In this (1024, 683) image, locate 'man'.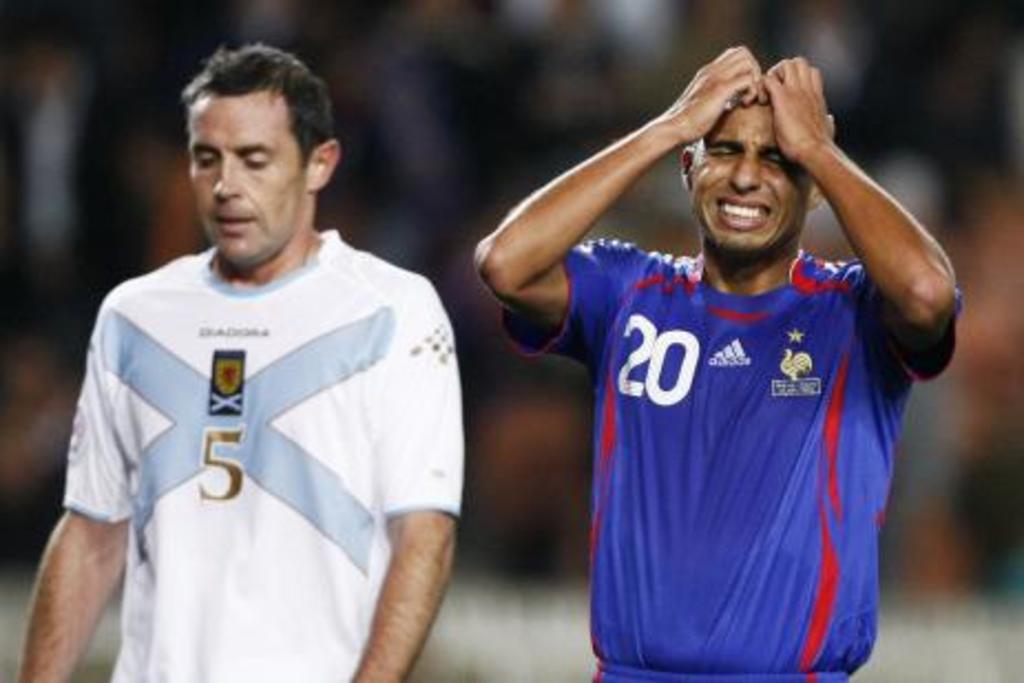
Bounding box: box(38, 22, 478, 681).
